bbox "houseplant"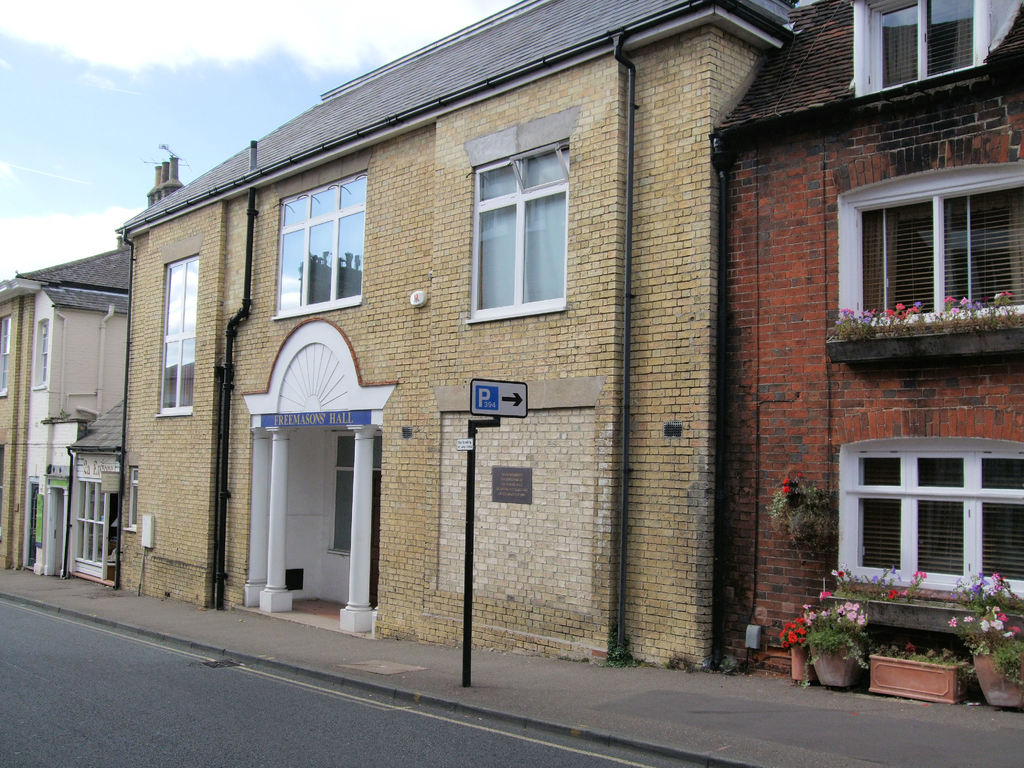
[870,641,975,707]
